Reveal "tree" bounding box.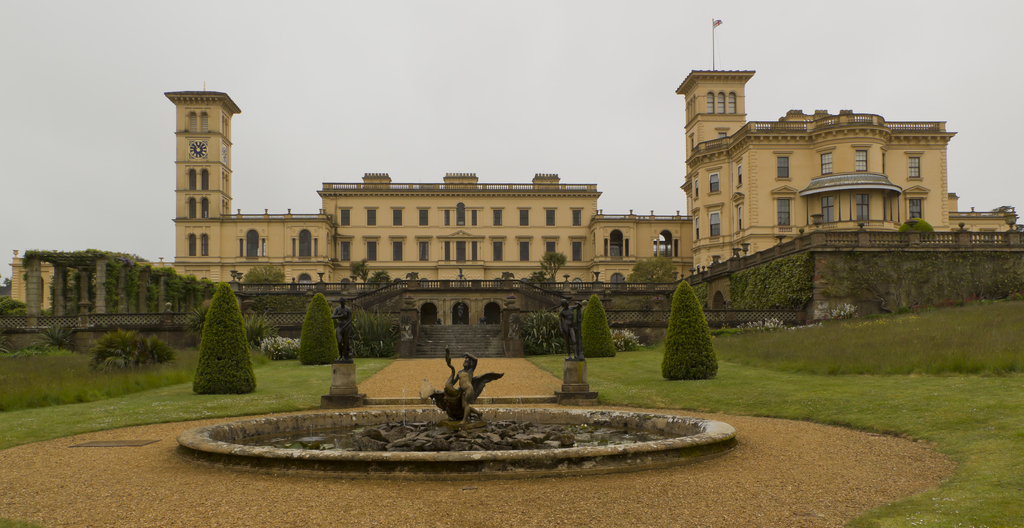
Revealed: <bbox>243, 261, 291, 293</bbox>.
